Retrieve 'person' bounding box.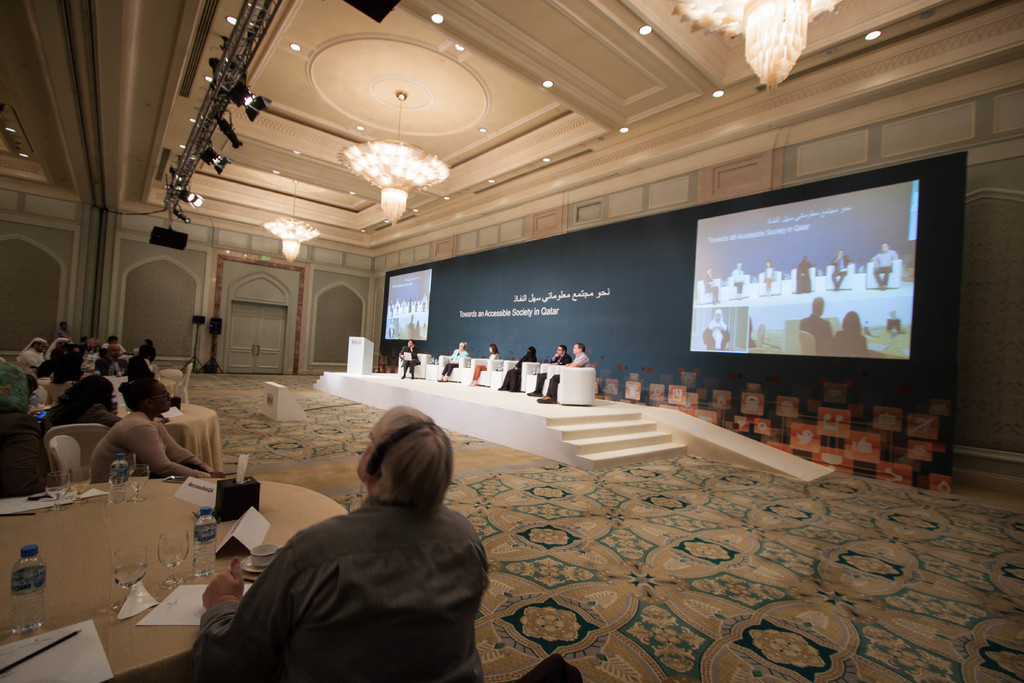
Bounding box: l=12, t=335, r=43, b=379.
